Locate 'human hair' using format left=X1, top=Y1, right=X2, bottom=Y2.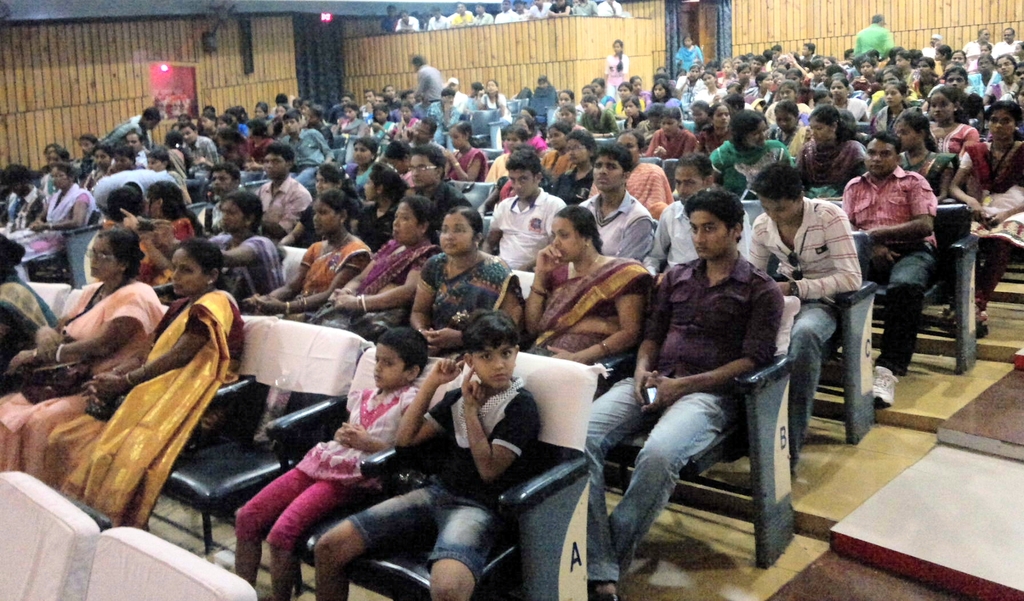
left=353, top=134, right=378, bottom=156.
